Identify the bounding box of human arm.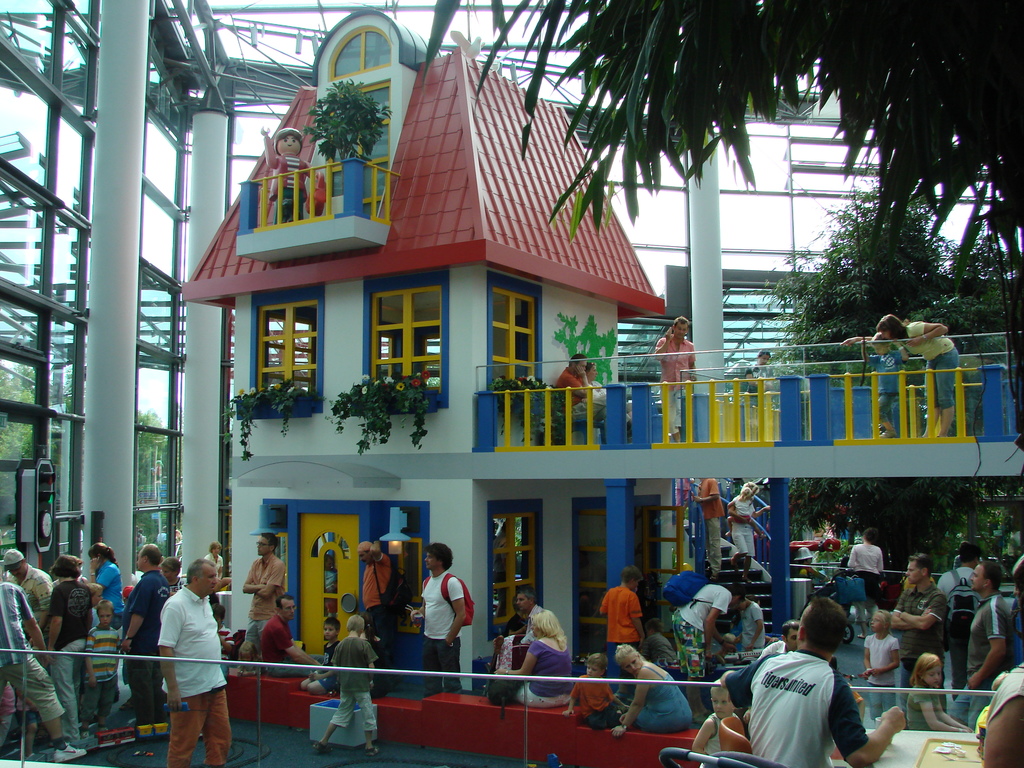
{"left": 28, "top": 582, "right": 52, "bottom": 607}.
